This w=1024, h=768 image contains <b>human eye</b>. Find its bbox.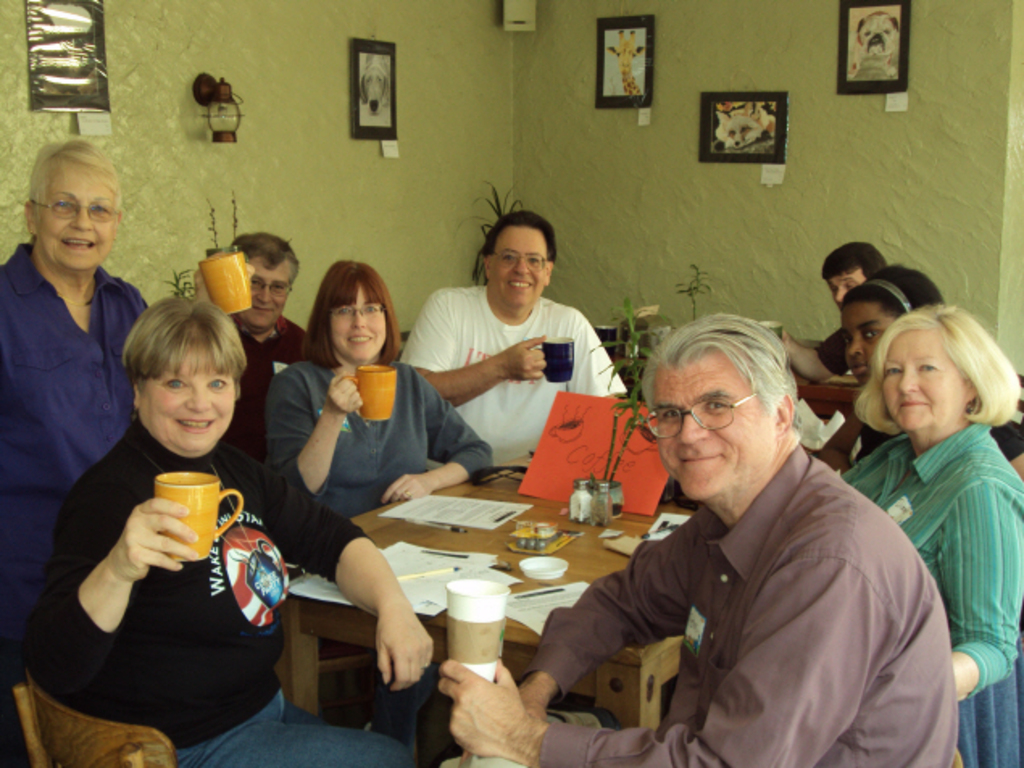
box(164, 379, 182, 392).
